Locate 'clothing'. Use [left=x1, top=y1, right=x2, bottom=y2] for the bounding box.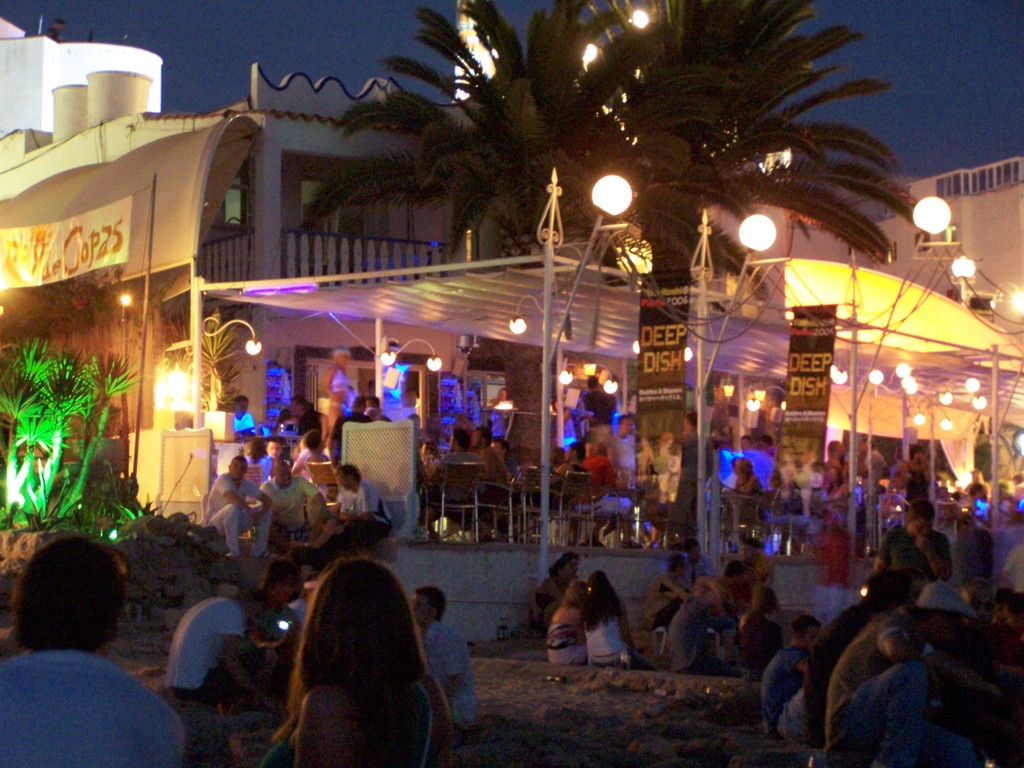
[left=0, top=643, right=192, bottom=767].
